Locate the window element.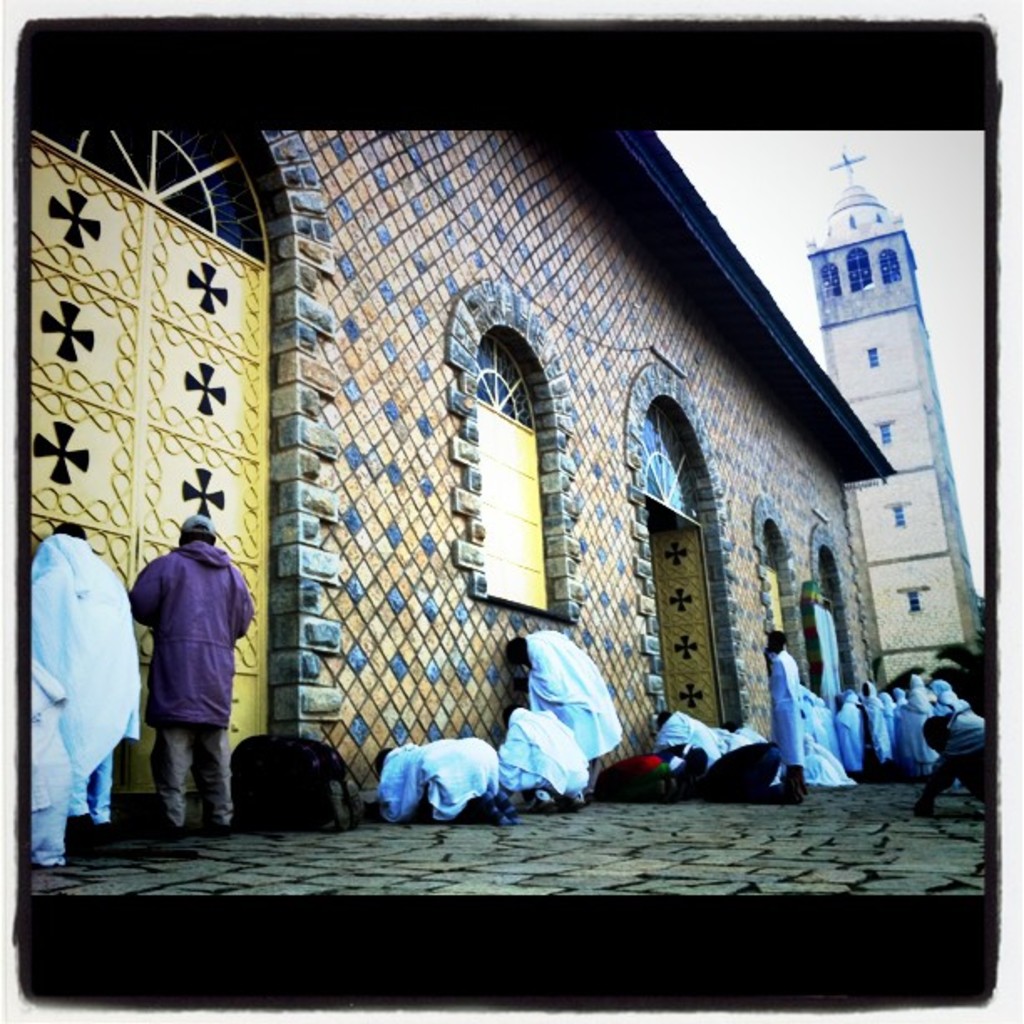
Element bbox: l=873, t=415, r=895, b=448.
